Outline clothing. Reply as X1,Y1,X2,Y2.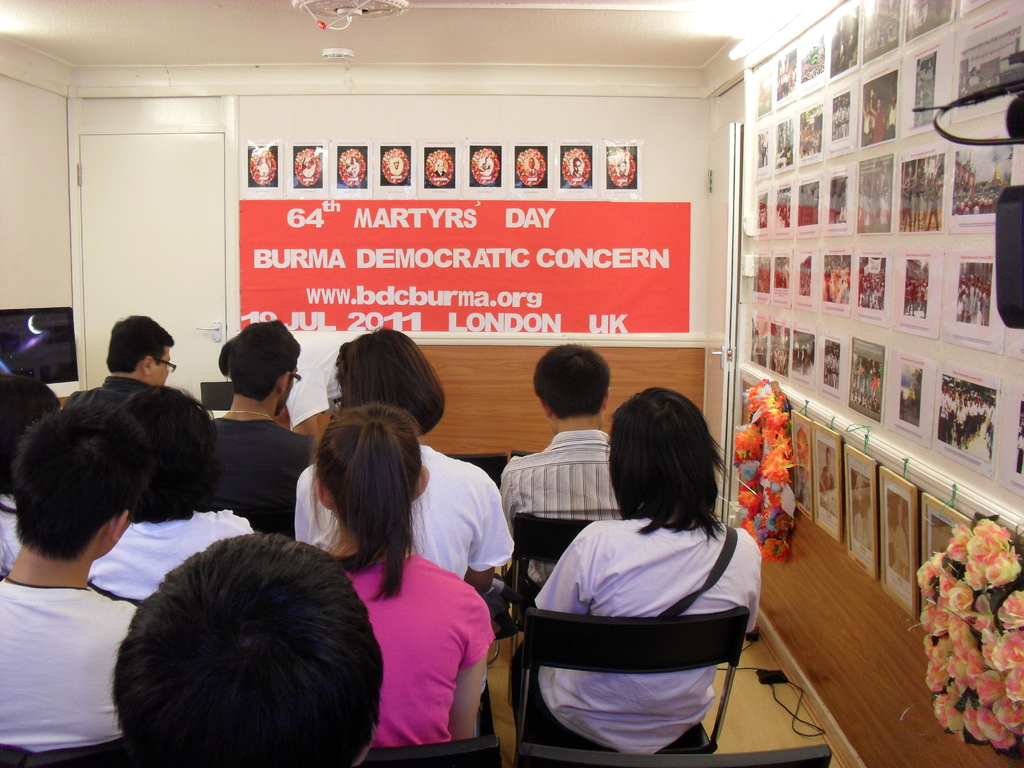
291,443,516,634.
